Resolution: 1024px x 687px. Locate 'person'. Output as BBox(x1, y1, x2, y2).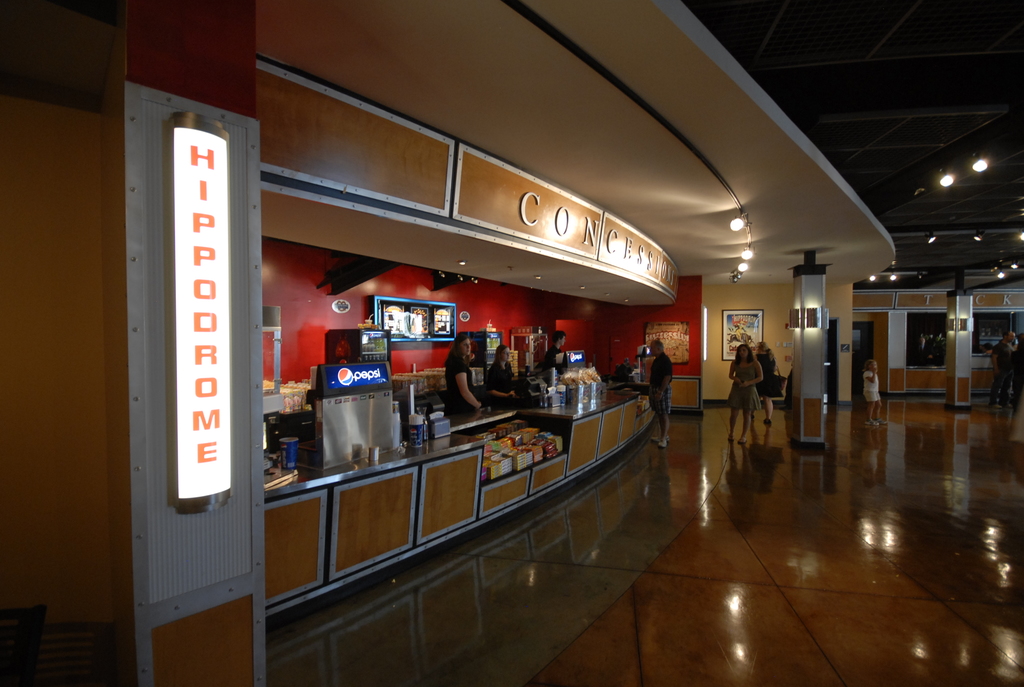
BBox(862, 360, 883, 425).
